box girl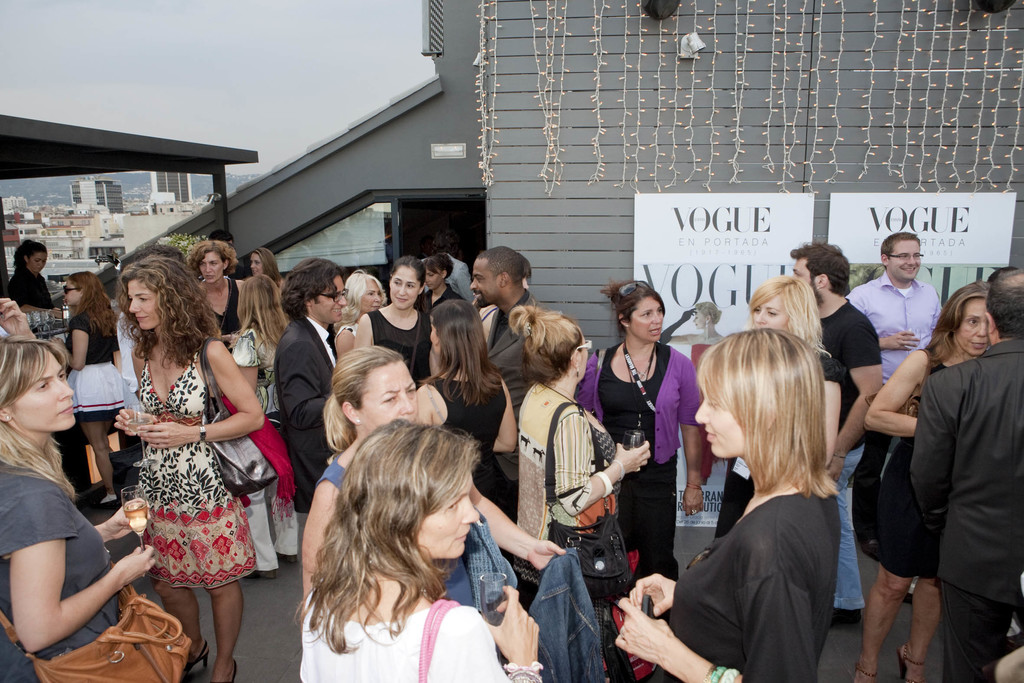
locate(583, 280, 705, 575)
